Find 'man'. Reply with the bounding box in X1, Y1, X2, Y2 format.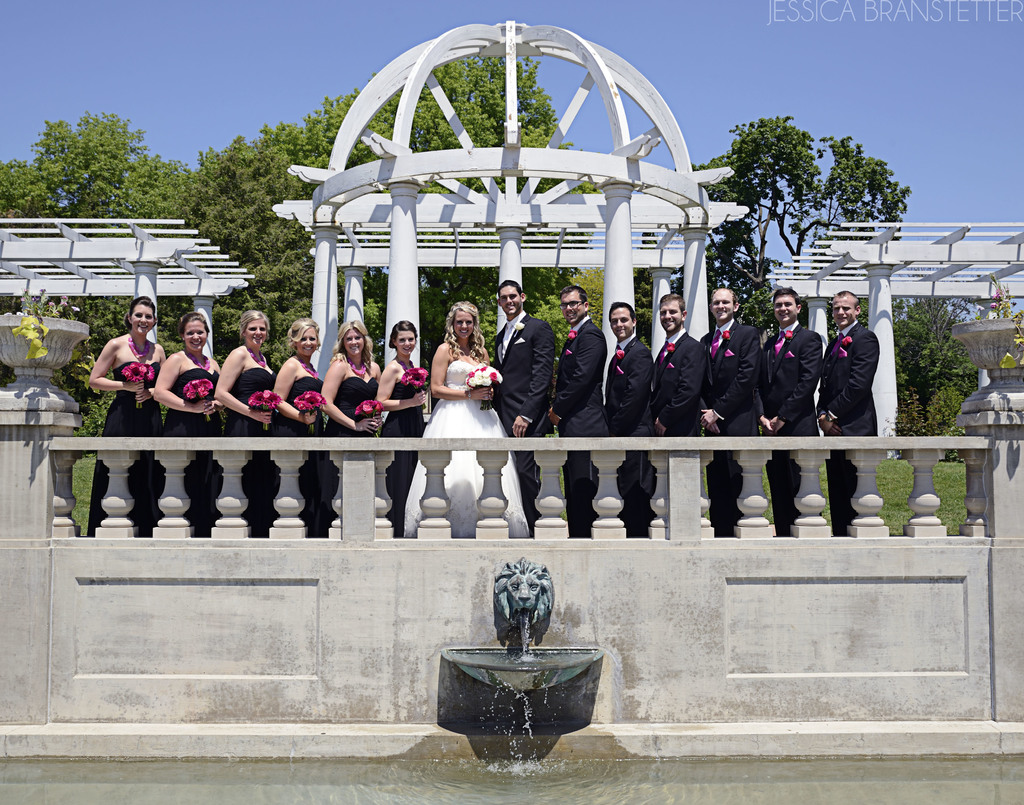
698, 288, 761, 537.
